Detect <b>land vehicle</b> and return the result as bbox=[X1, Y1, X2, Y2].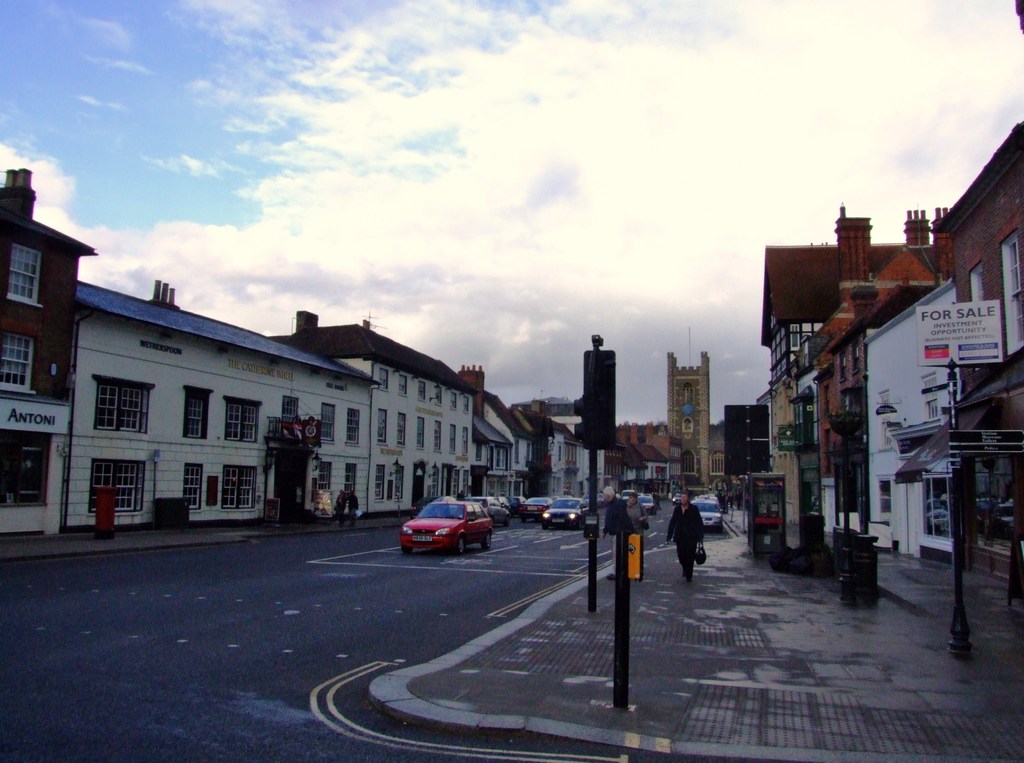
bbox=[520, 495, 550, 518].
